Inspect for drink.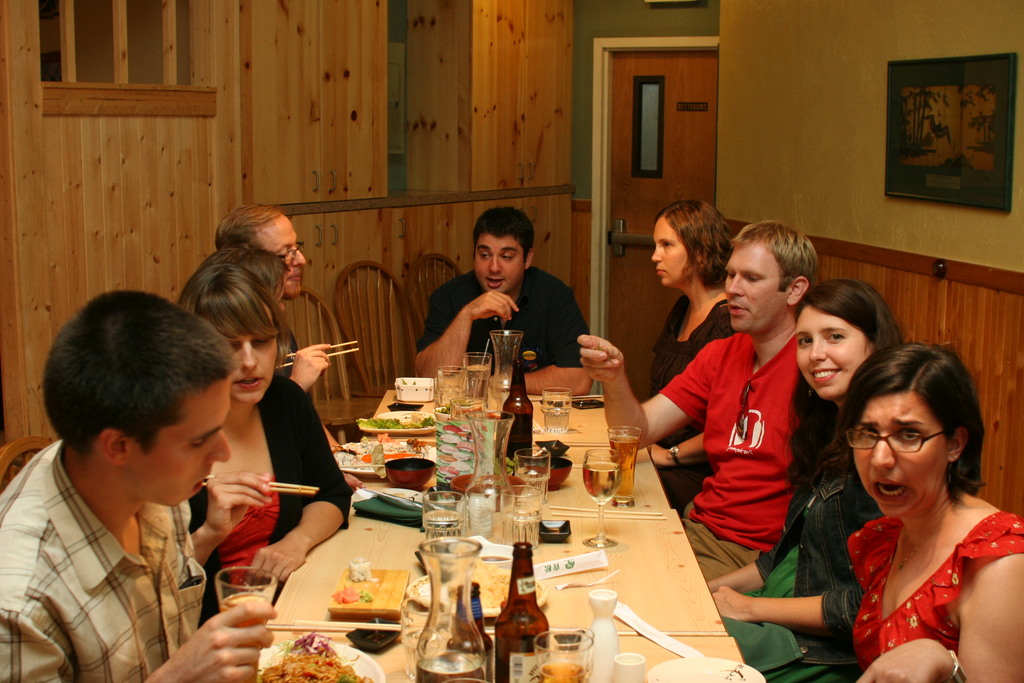
Inspection: 423, 509, 460, 543.
